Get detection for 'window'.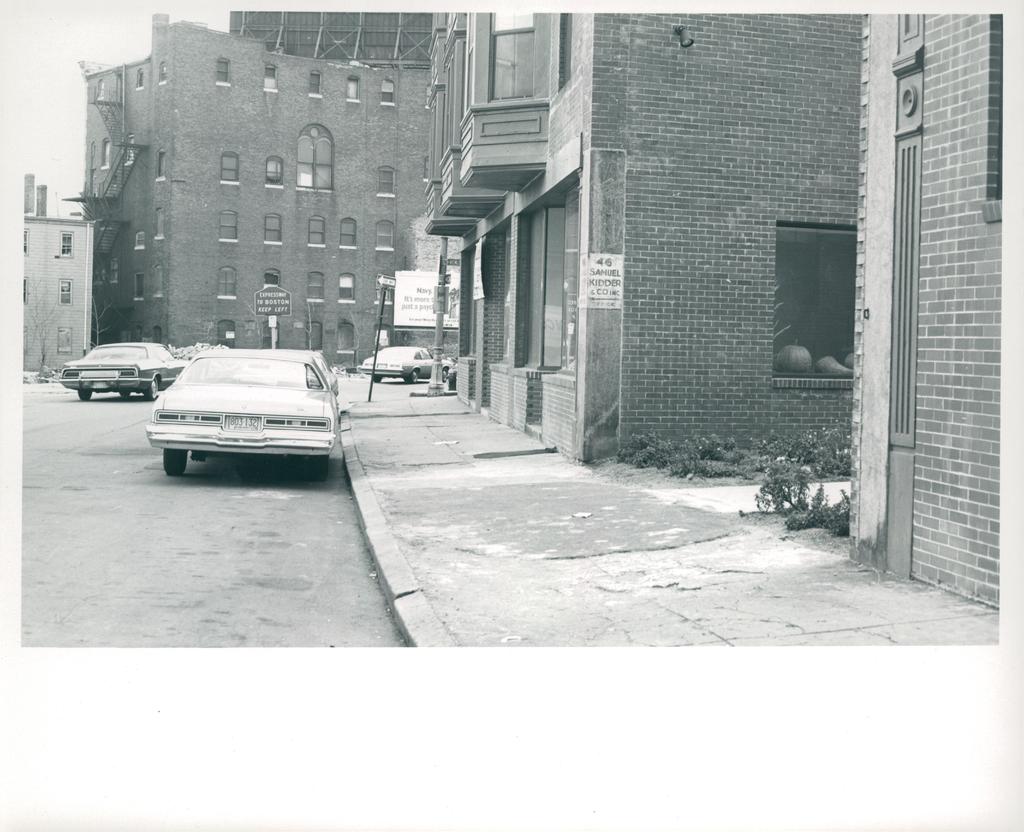
Detection: <box>304,319,321,347</box>.
